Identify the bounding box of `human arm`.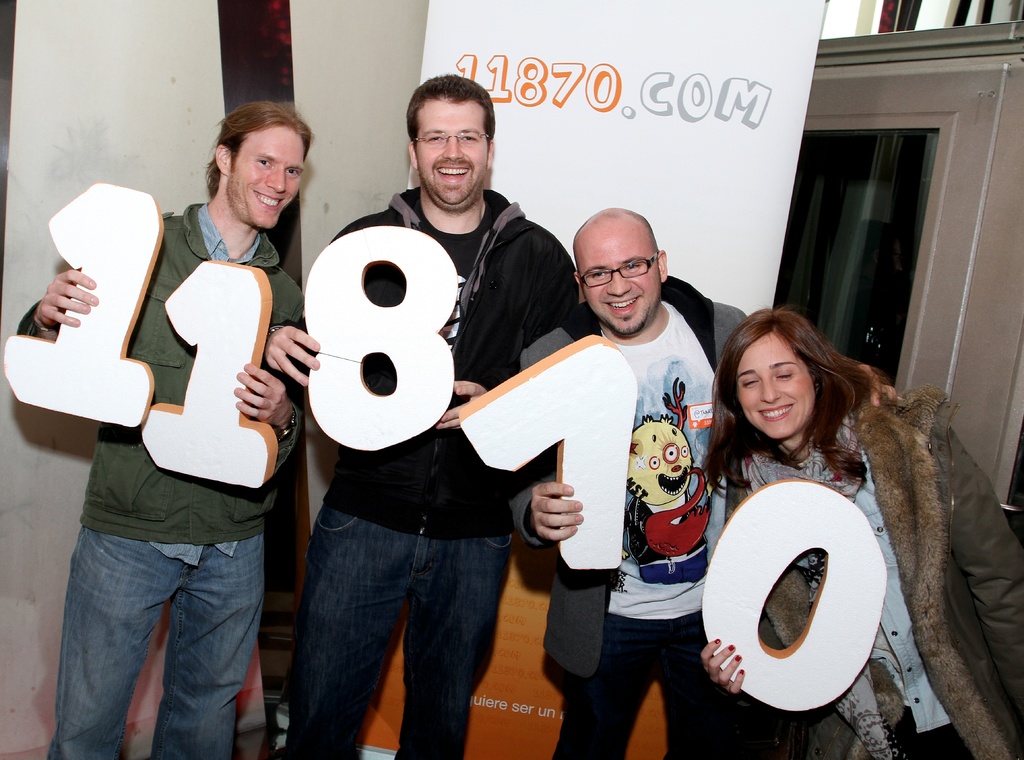
<box>423,236,583,440</box>.
